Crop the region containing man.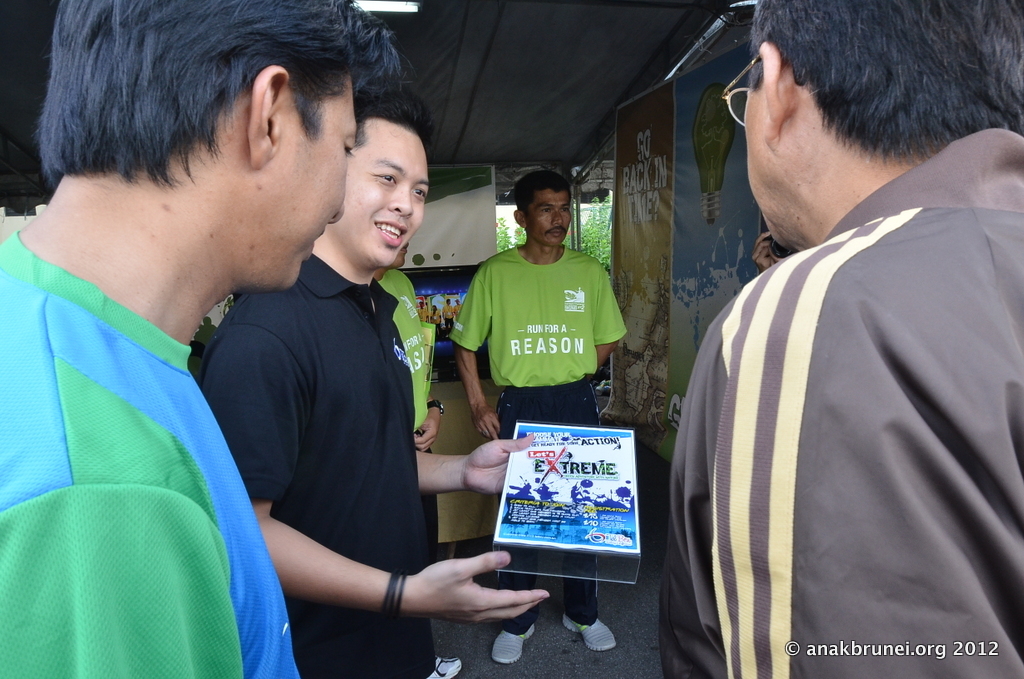
Crop region: left=447, top=177, right=644, bottom=486.
